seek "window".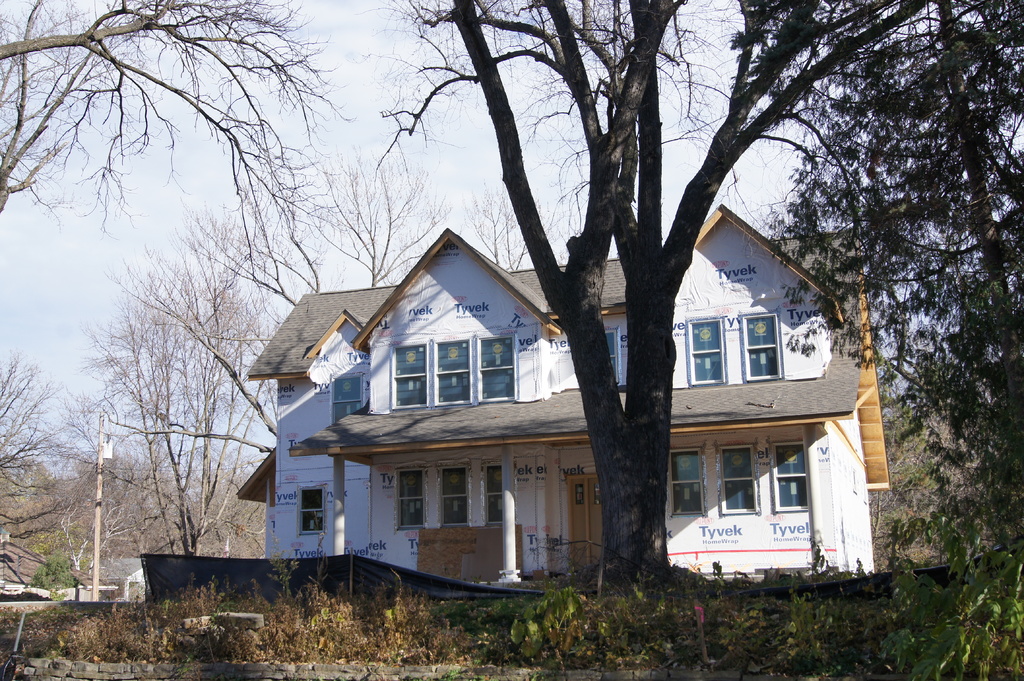
locate(440, 463, 474, 524).
